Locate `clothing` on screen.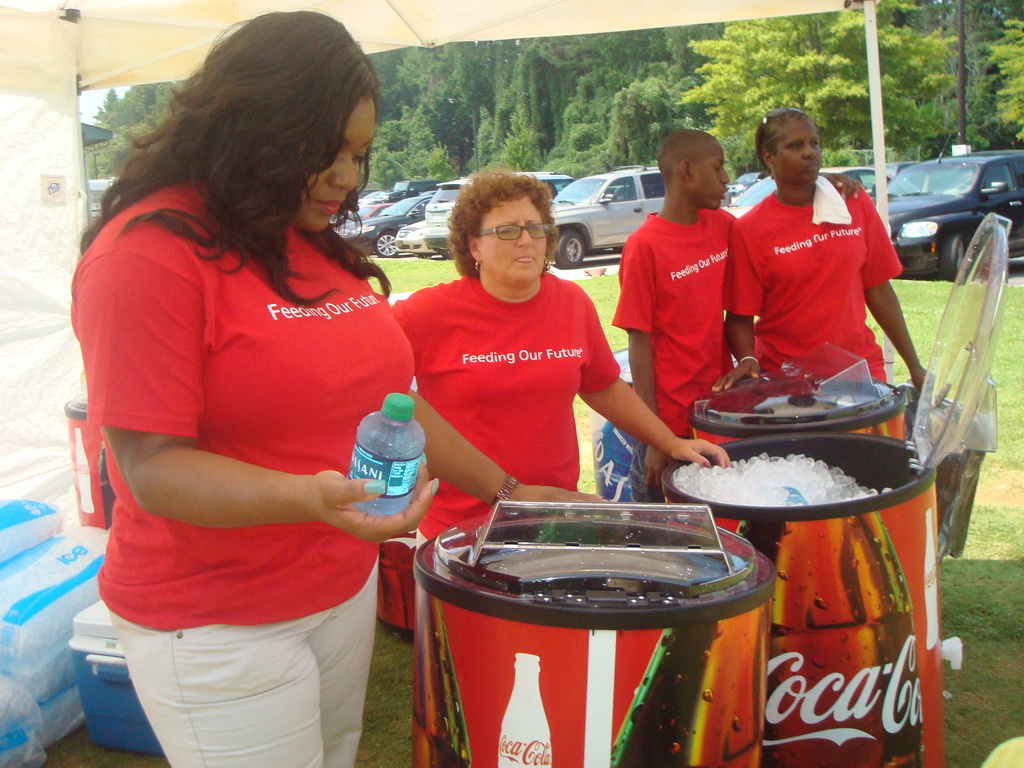
On screen at box=[726, 204, 893, 379].
